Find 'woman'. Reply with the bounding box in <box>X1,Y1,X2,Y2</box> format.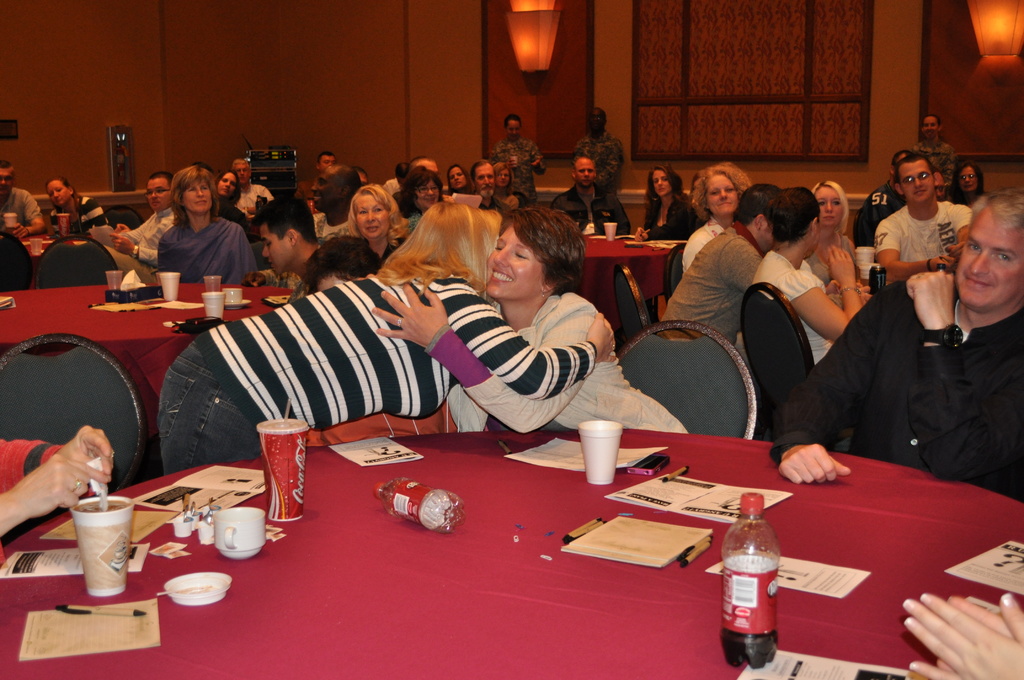
<box>211,174,257,240</box>.
